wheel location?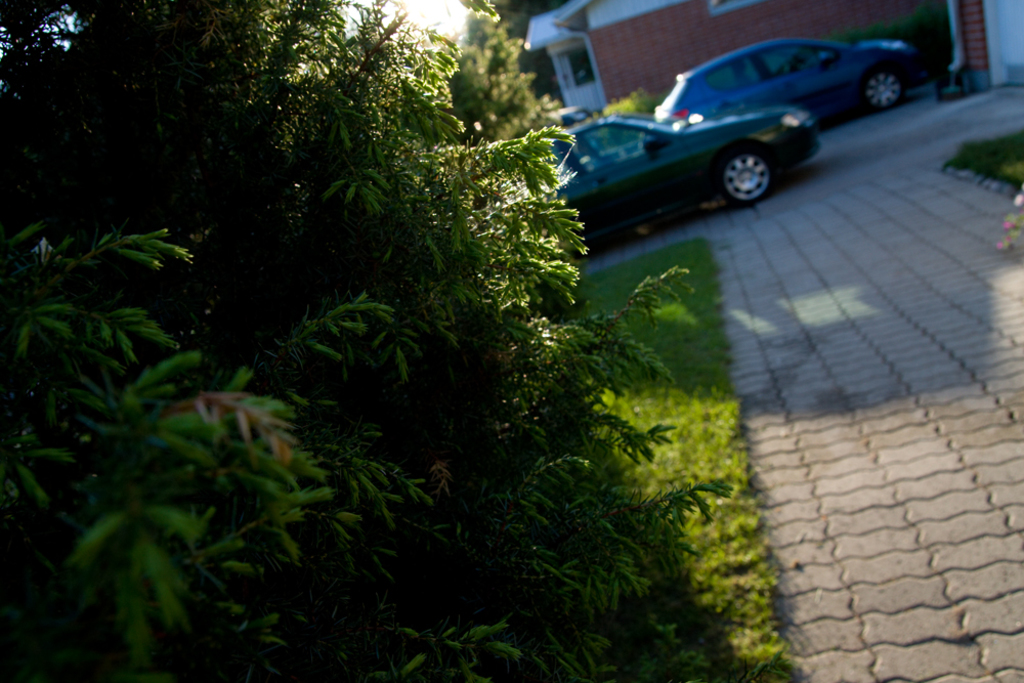
(x1=855, y1=70, x2=907, y2=108)
